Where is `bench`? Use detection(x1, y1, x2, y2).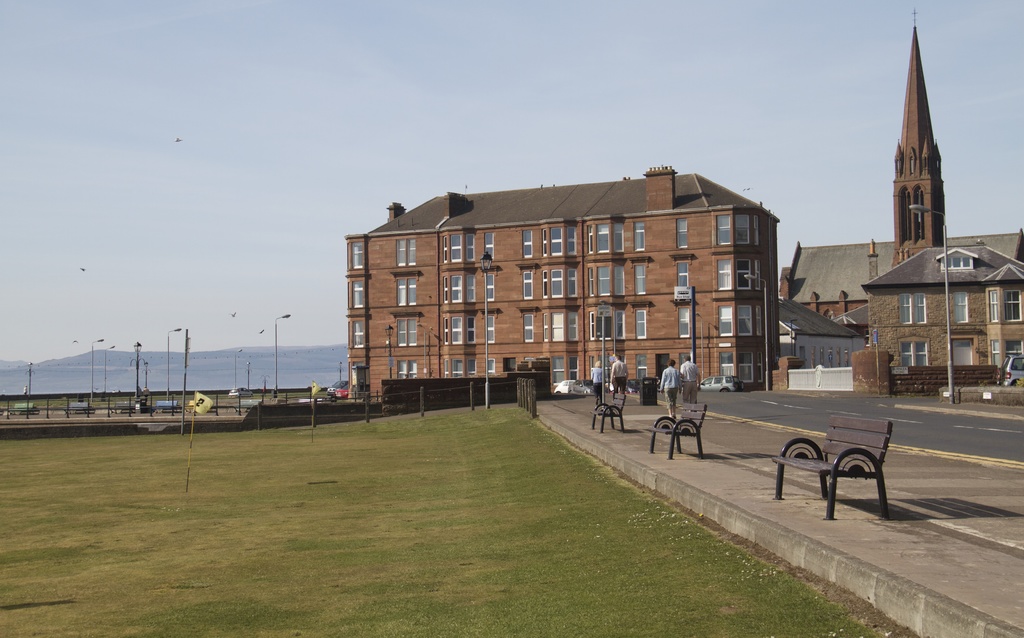
detection(148, 402, 177, 414).
